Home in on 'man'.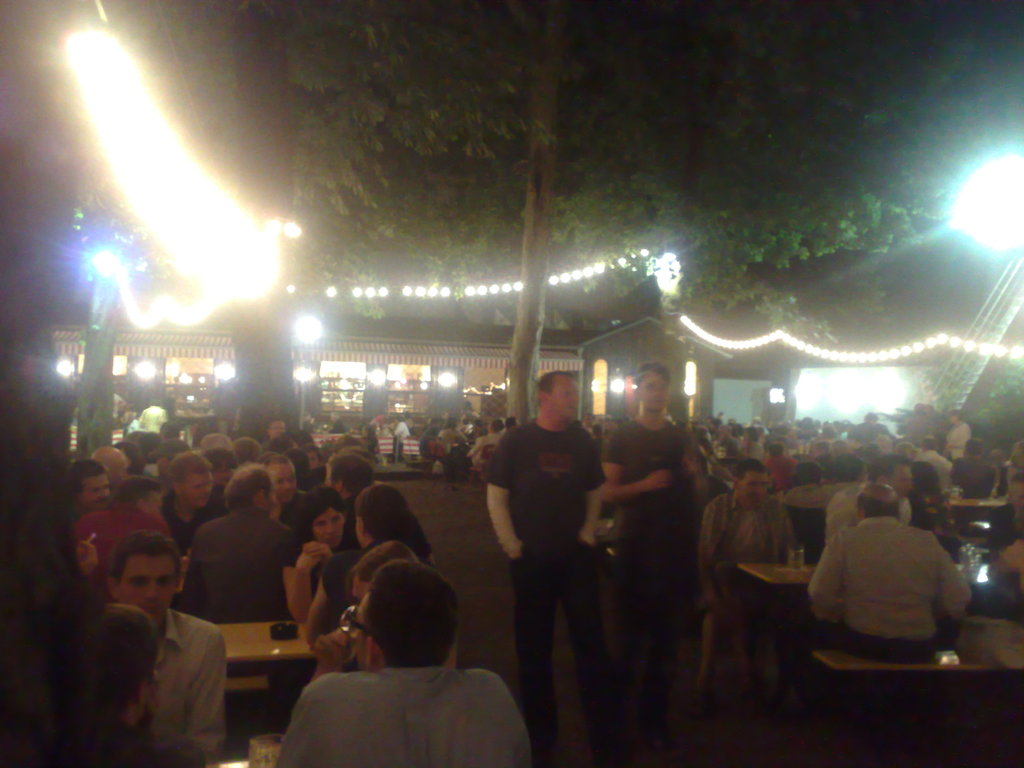
Homed in at left=804, top=482, right=970, bottom=657.
